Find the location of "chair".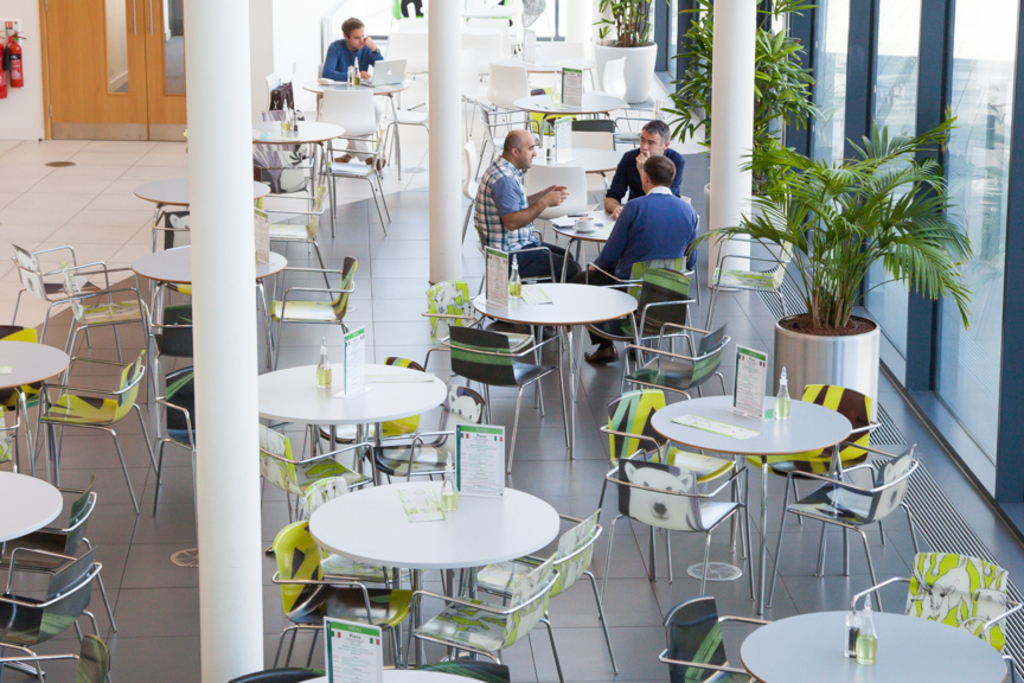
Location: locate(580, 254, 696, 355).
